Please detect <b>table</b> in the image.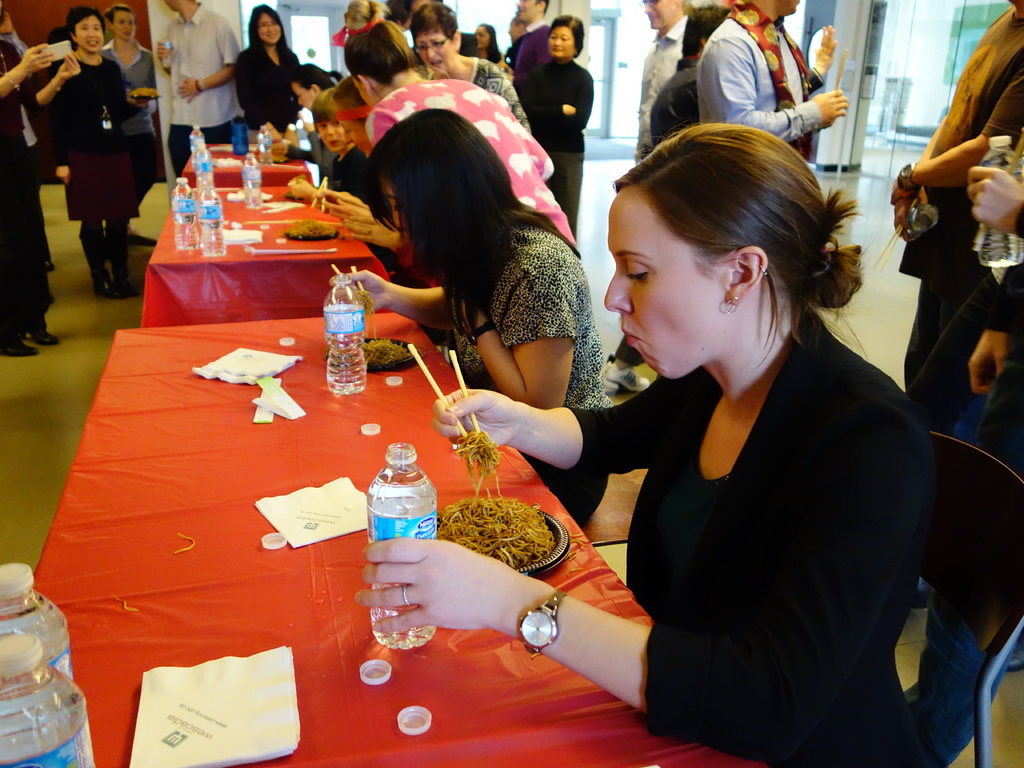
locate(33, 312, 767, 767).
